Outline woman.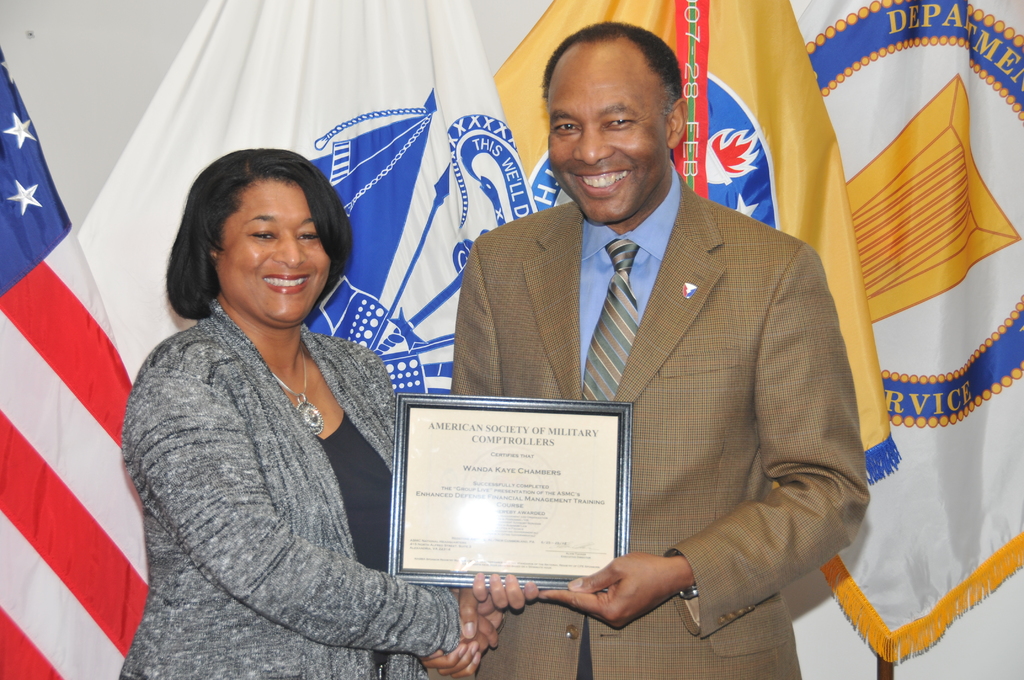
Outline: pyautogui.locateOnScreen(120, 145, 450, 668).
